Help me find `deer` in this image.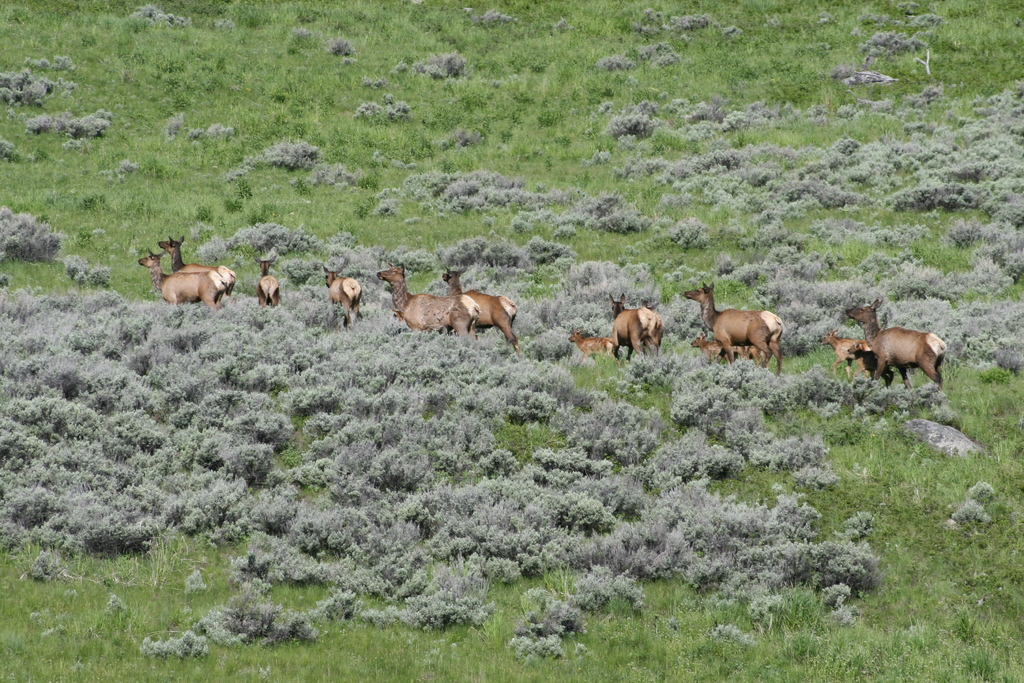
Found it: box=[685, 286, 786, 373].
